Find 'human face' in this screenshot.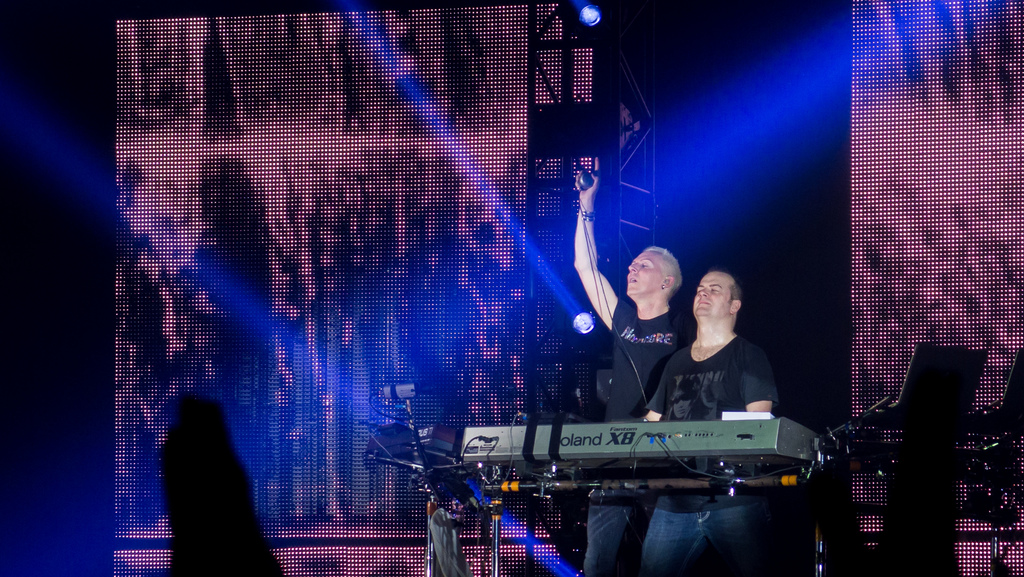
The bounding box for 'human face' is box=[693, 270, 731, 323].
